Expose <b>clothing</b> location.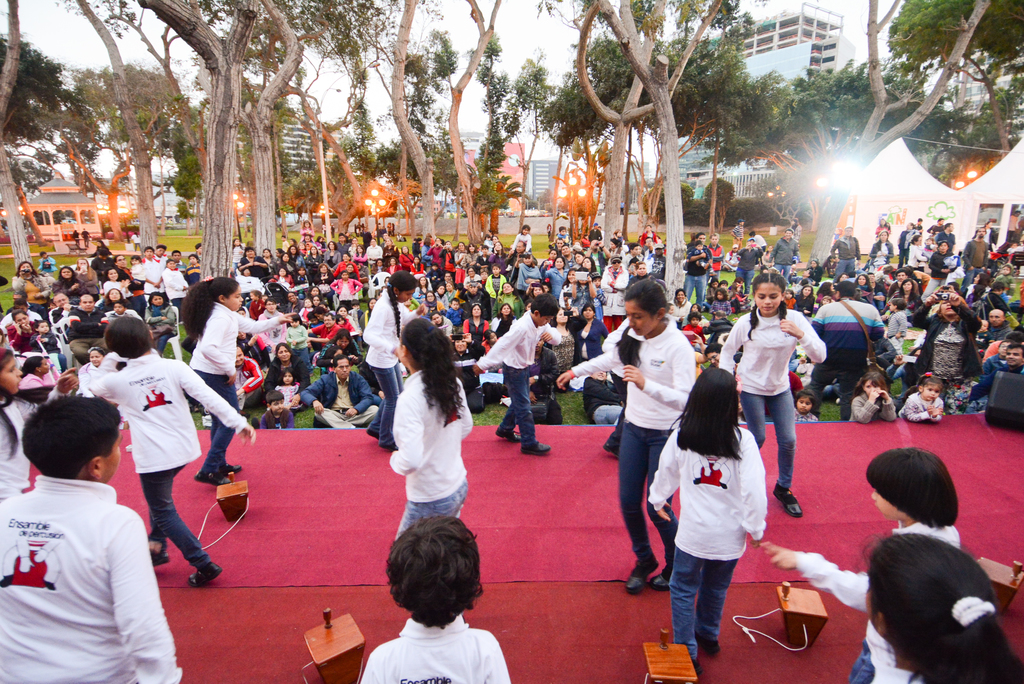
Exposed at (549, 269, 569, 294).
